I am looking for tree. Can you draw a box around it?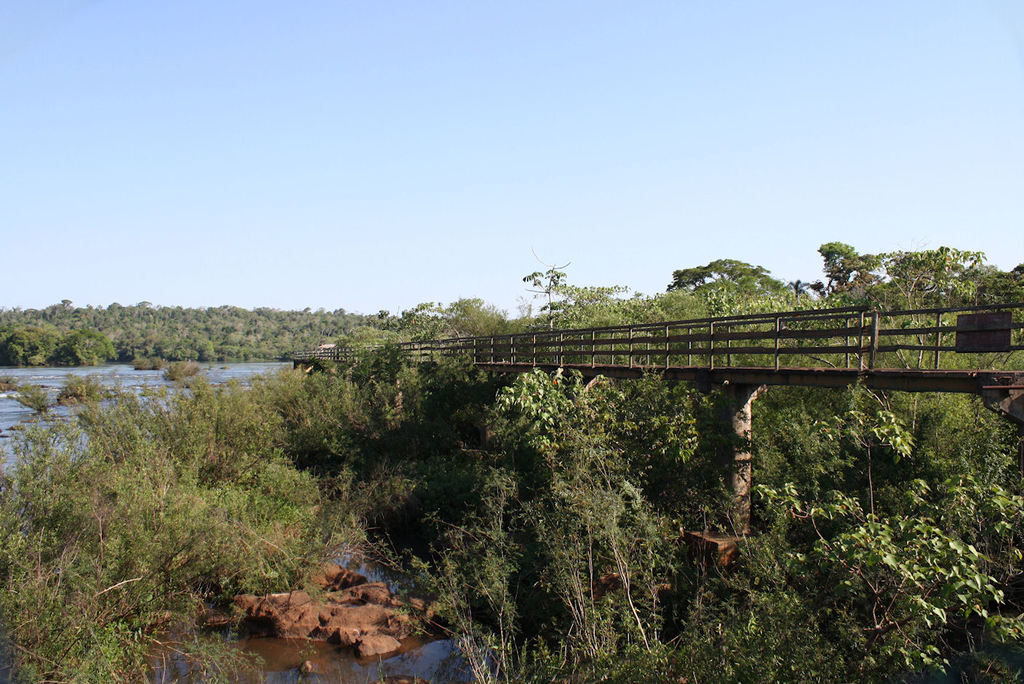
Sure, the bounding box is rect(670, 256, 766, 293).
